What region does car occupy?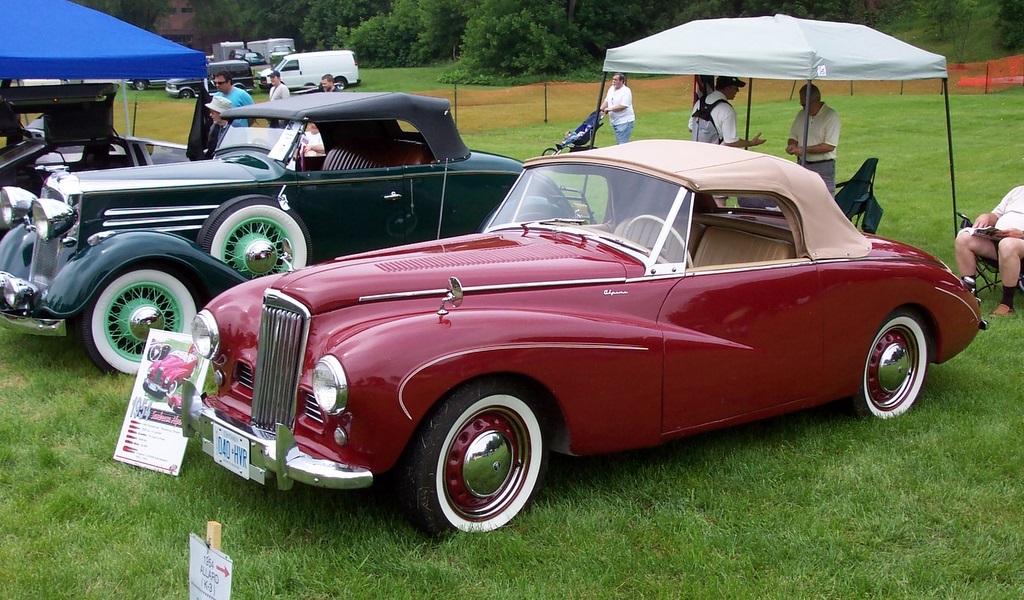
BBox(183, 138, 994, 551).
